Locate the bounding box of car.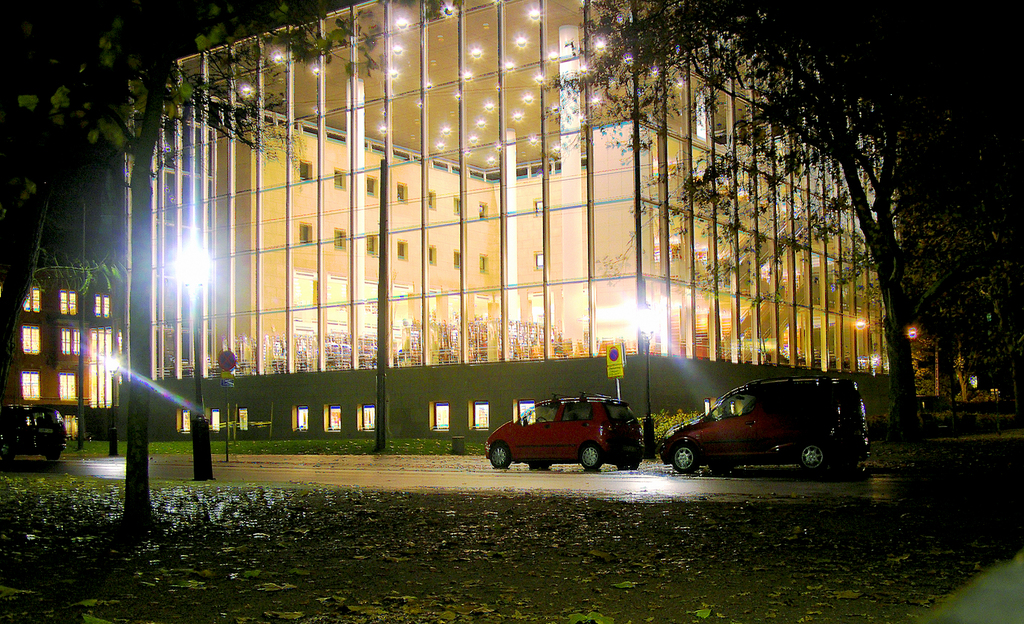
Bounding box: l=659, t=374, r=863, b=490.
